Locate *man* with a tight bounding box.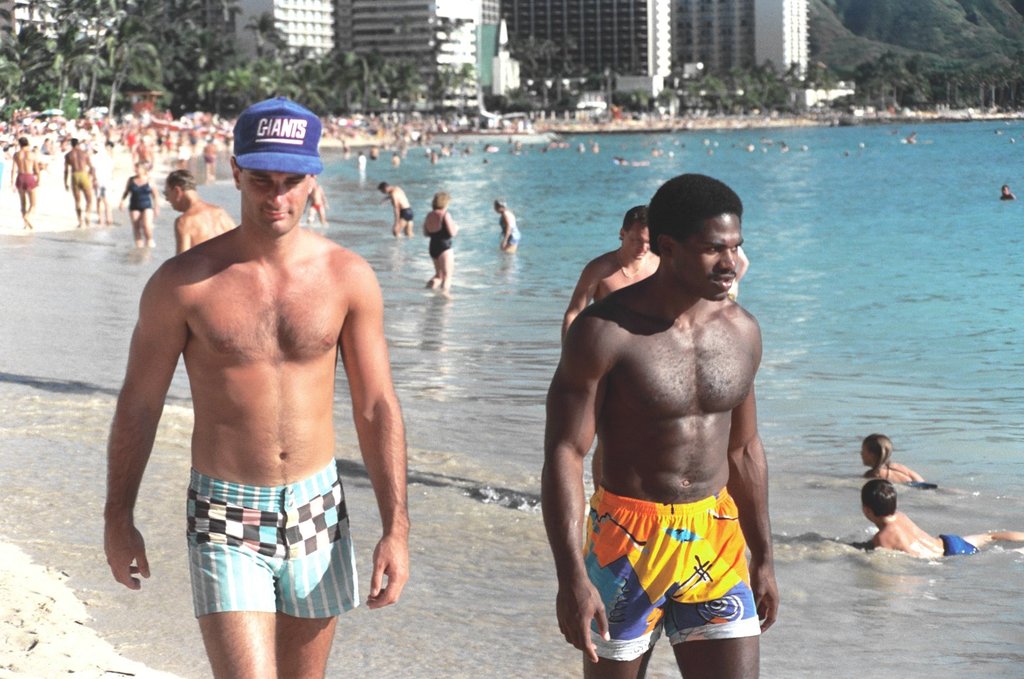
bbox=(165, 168, 234, 260).
